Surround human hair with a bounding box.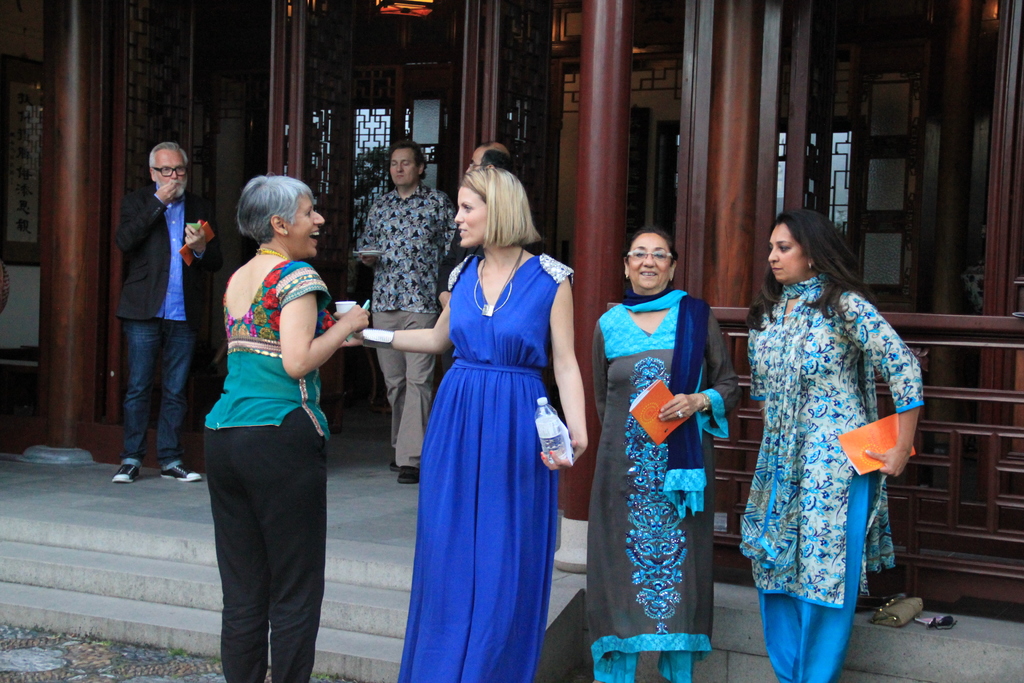
743/210/878/332.
